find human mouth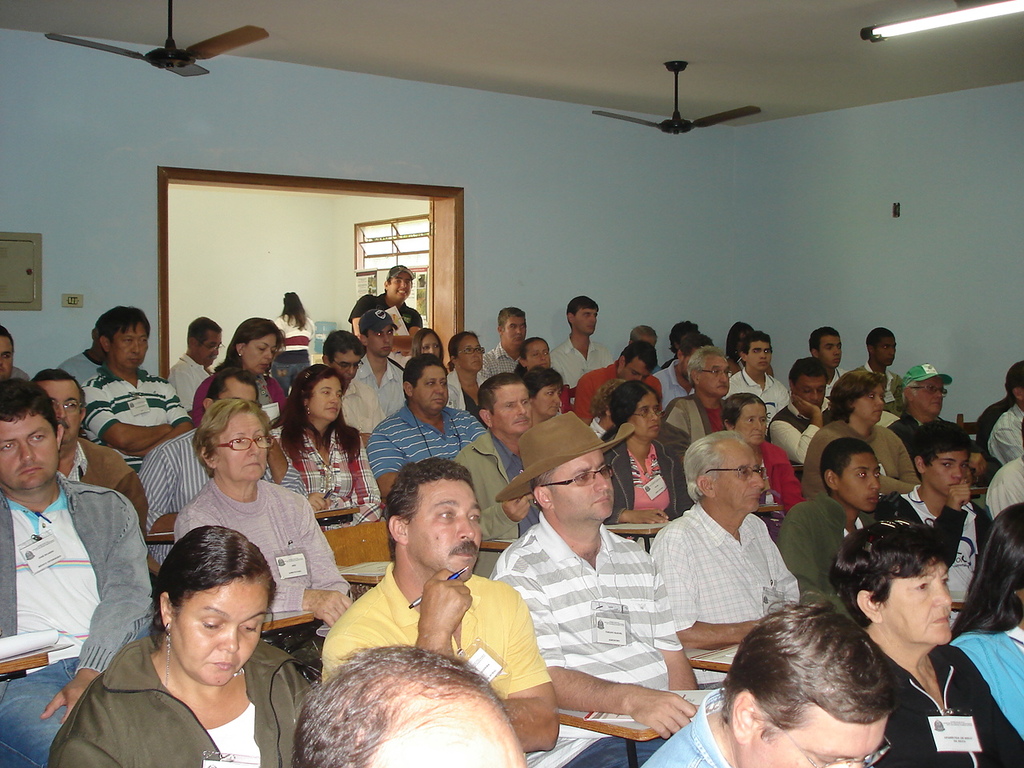
left=514, top=335, right=522, bottom=339
